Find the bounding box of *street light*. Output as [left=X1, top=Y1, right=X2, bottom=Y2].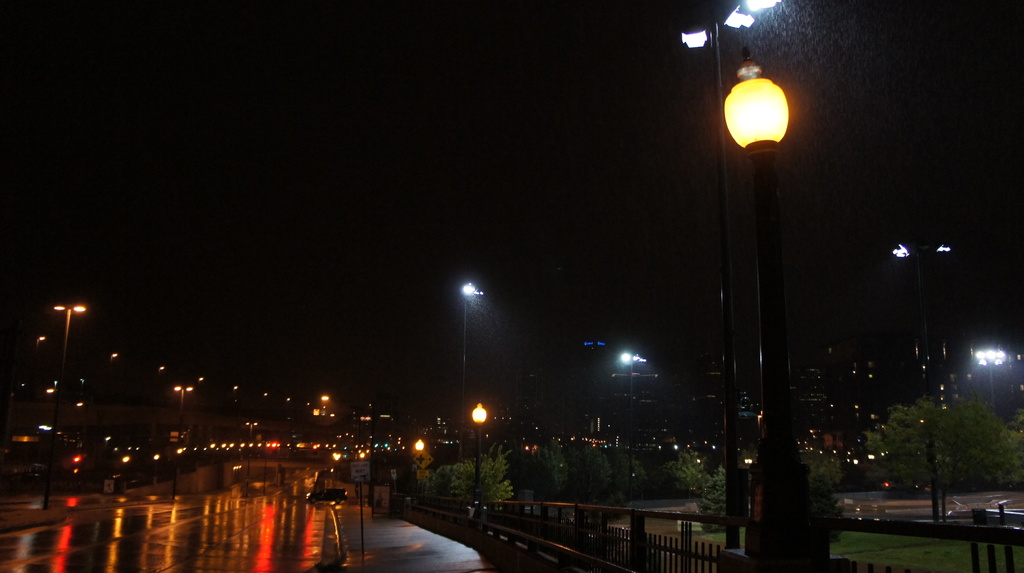
[left=171, top=383, right=200, bottom=411].
